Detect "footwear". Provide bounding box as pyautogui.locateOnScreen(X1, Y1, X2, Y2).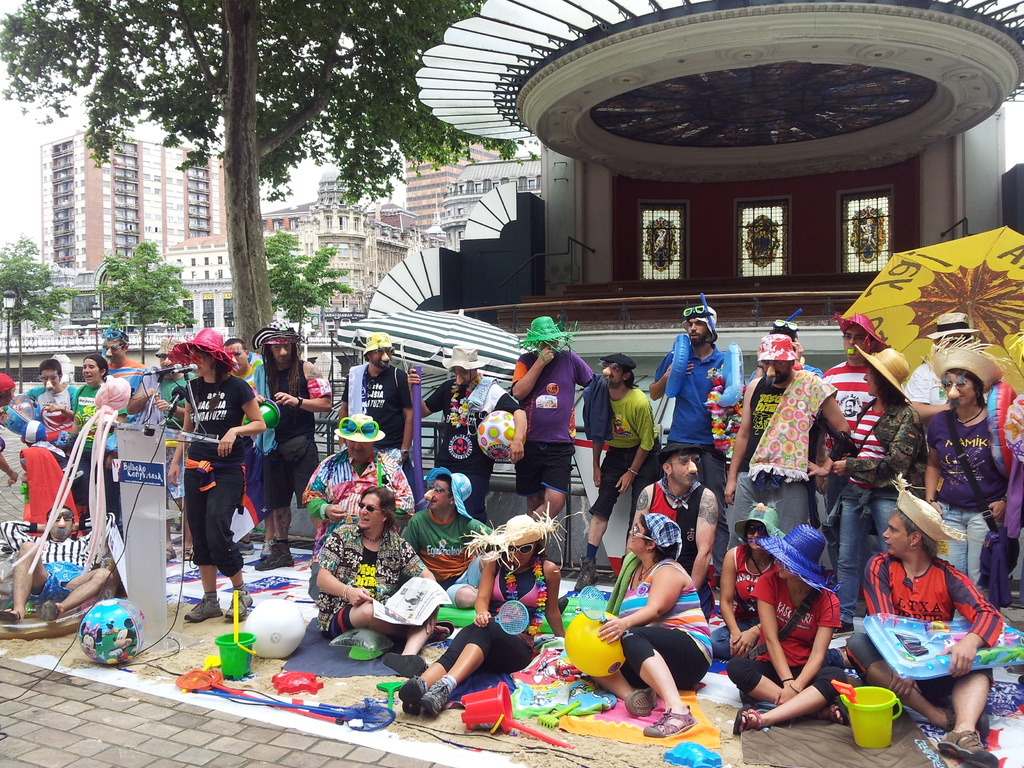
pyautogui.locateOnScreen(733, 702, 761, 733).
